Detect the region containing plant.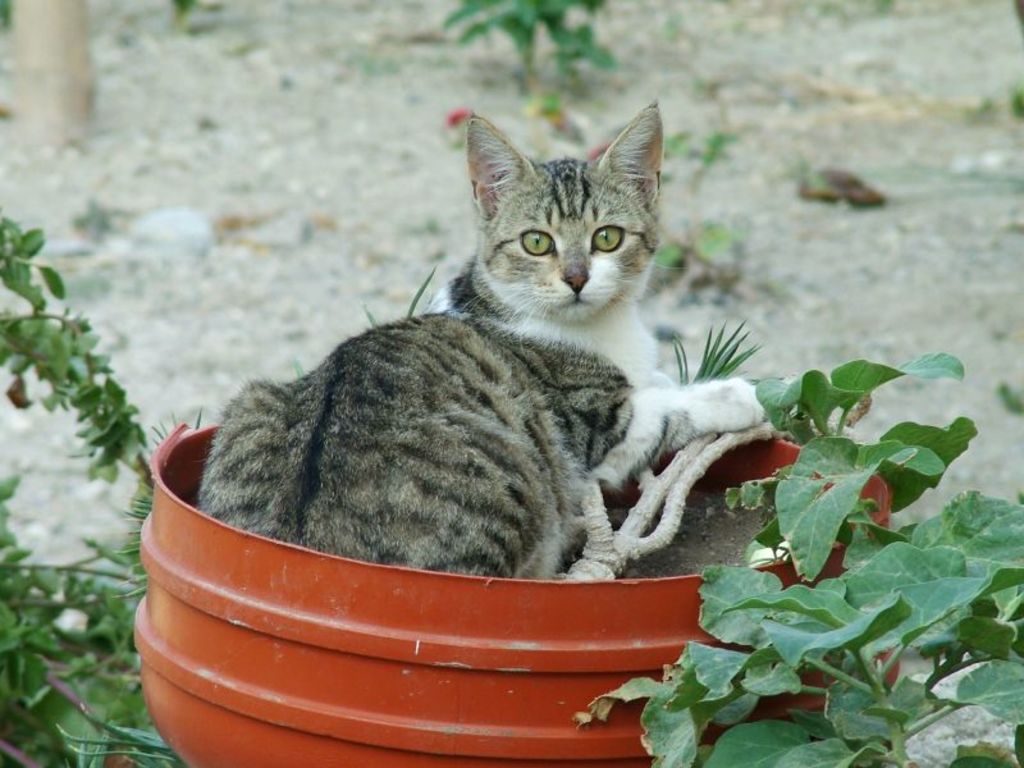
crop(429, 0, 637, 140).
